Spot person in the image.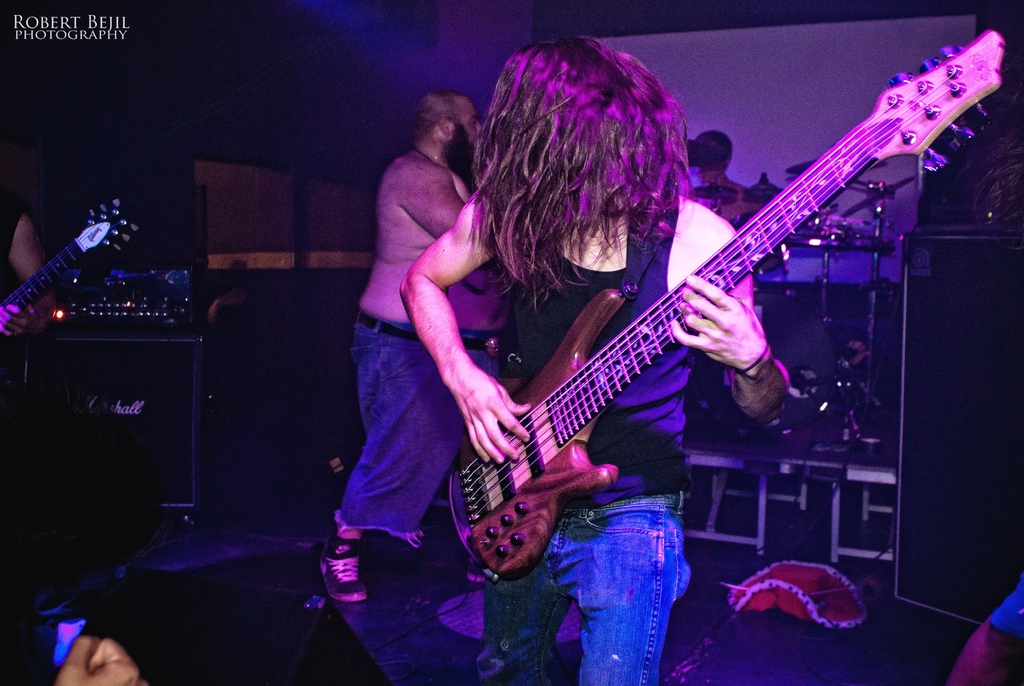
person found at bbox(399, 35, 790, 685).
